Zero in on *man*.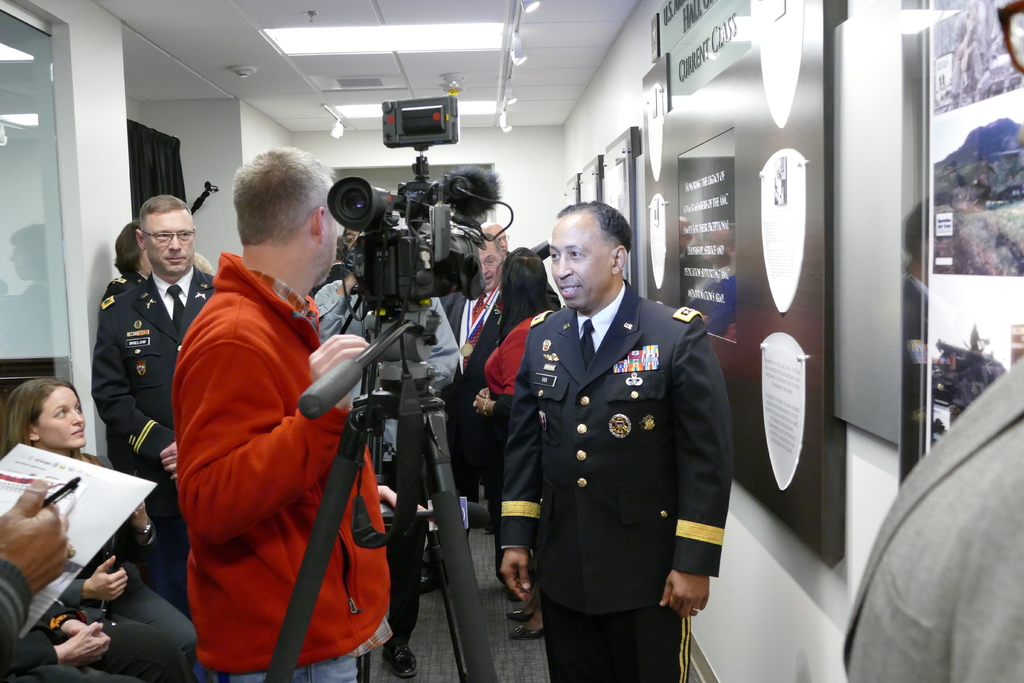
Zeroed in: x1=152, y1=145, x2=369, y2=682.
